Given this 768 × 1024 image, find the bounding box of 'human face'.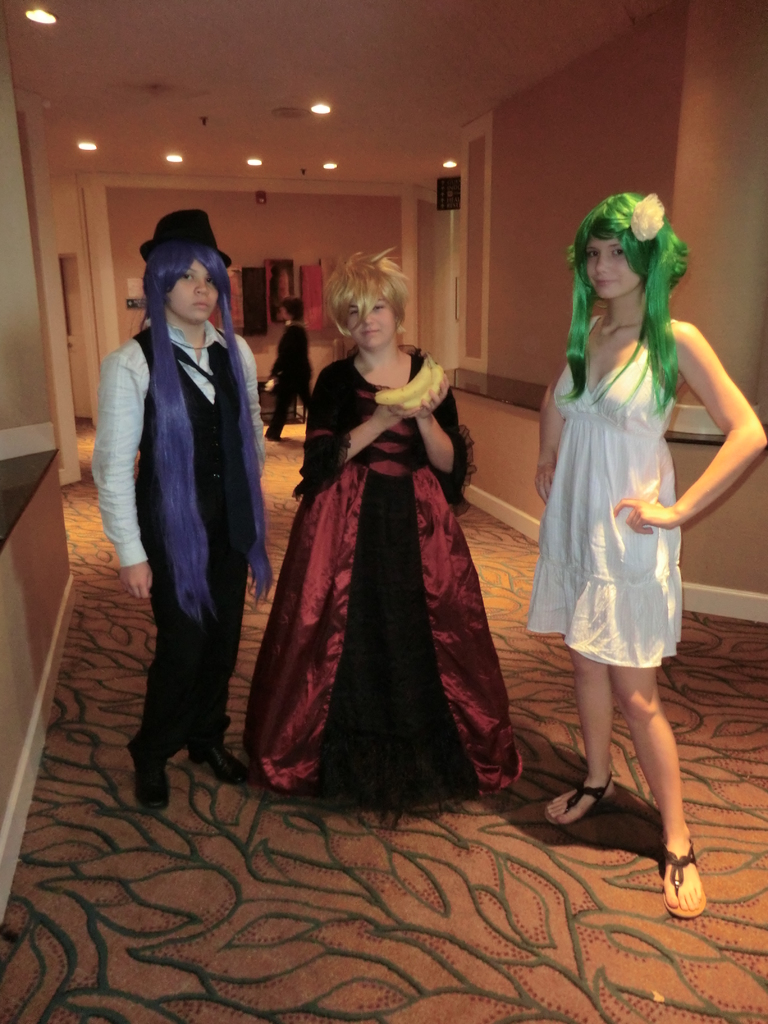
[583, 239, 636, 301].
